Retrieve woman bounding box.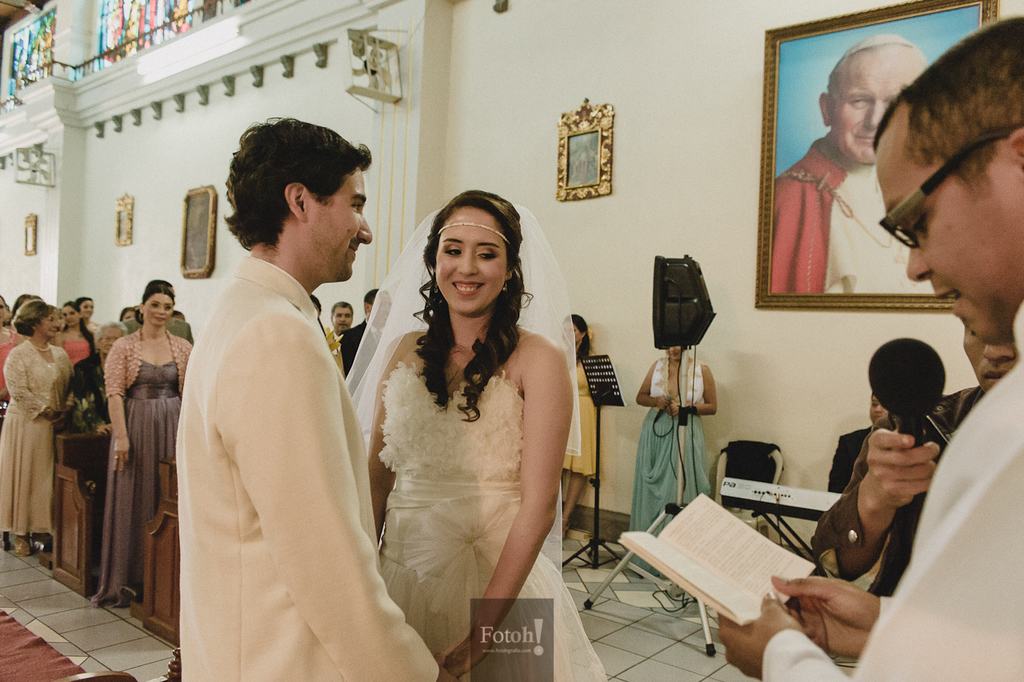
Bounding box: select_region(558, 312, 601, 539).
